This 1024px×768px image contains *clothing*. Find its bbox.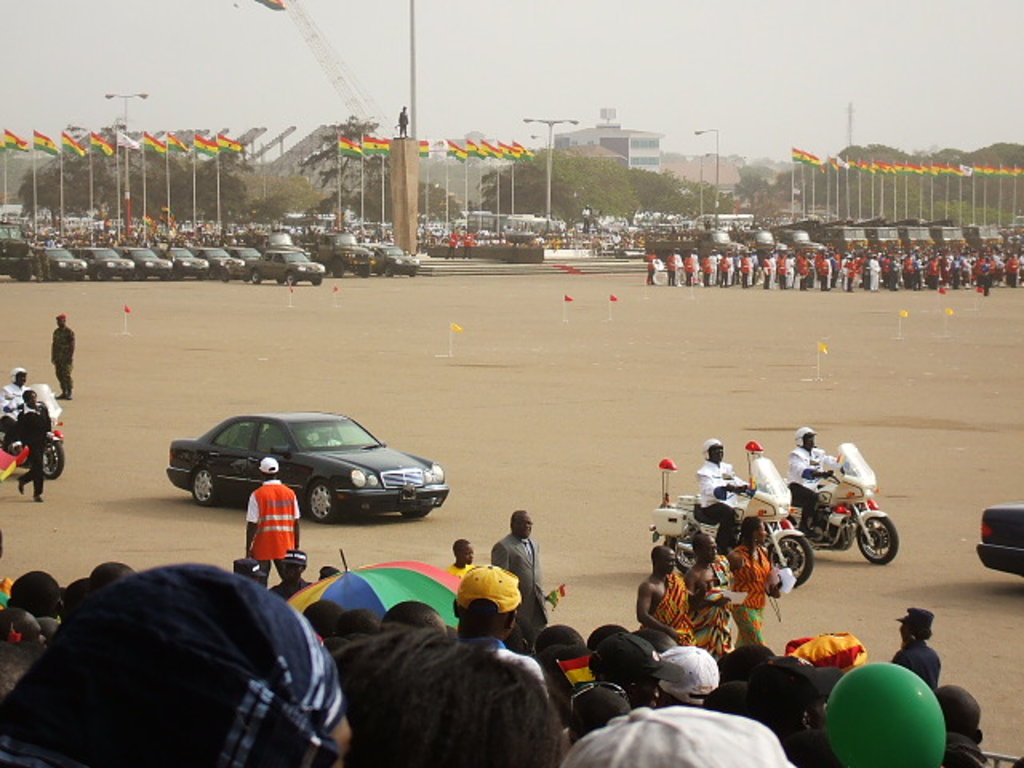
crop(731, 541, 774, 653).
